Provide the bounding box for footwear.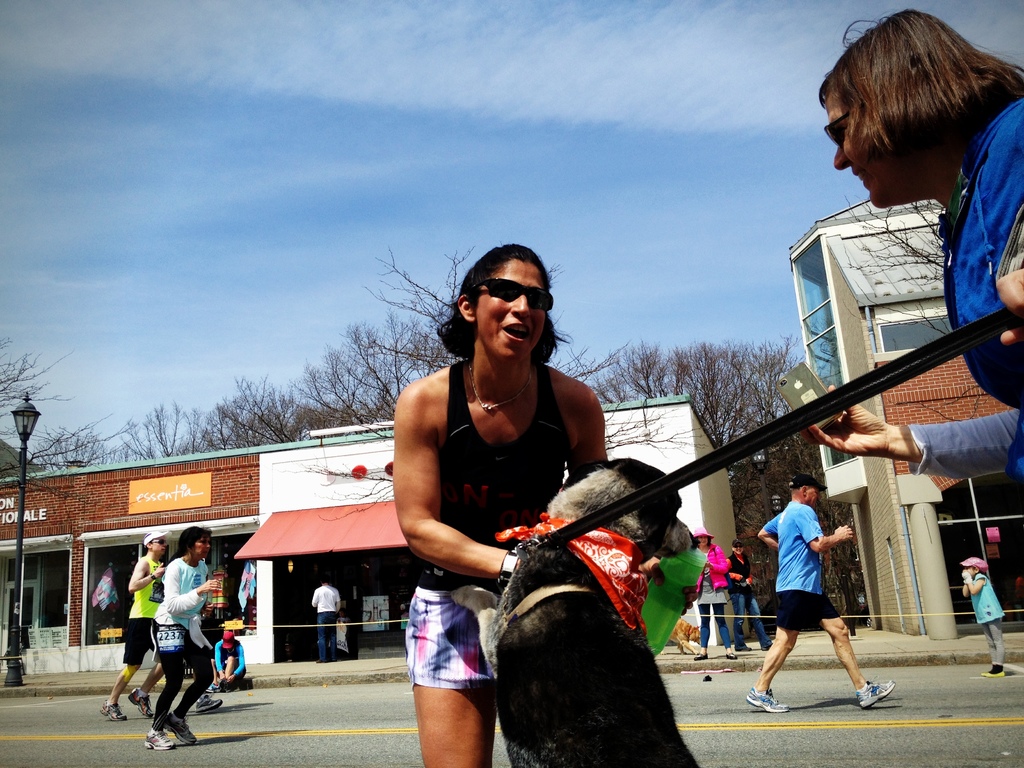
129:685:155:720.
